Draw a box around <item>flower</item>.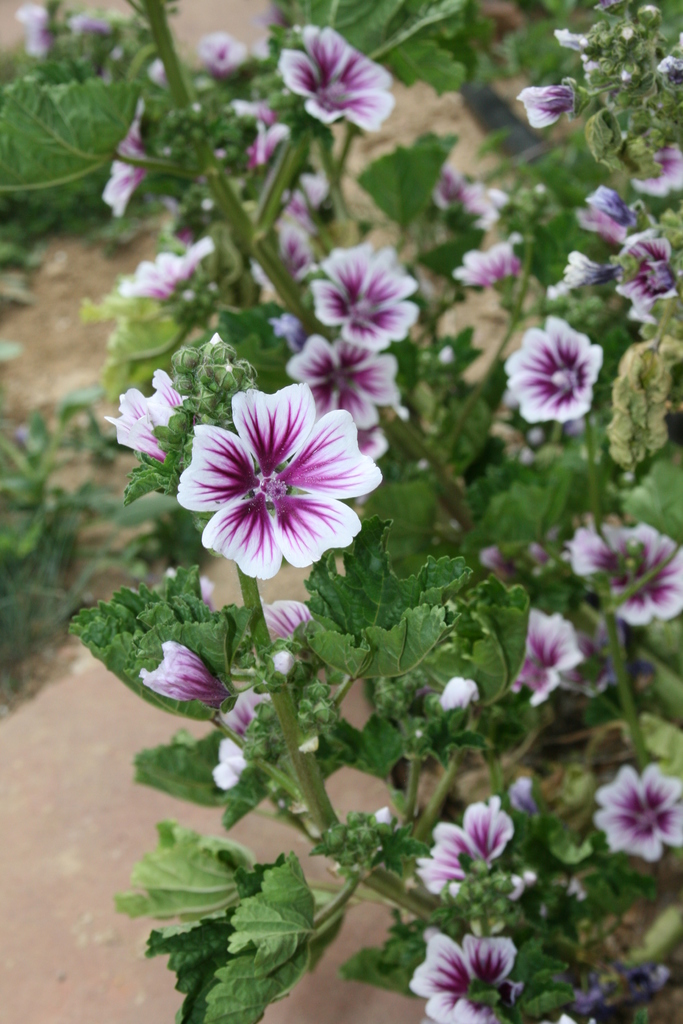
522 82 575 136.
